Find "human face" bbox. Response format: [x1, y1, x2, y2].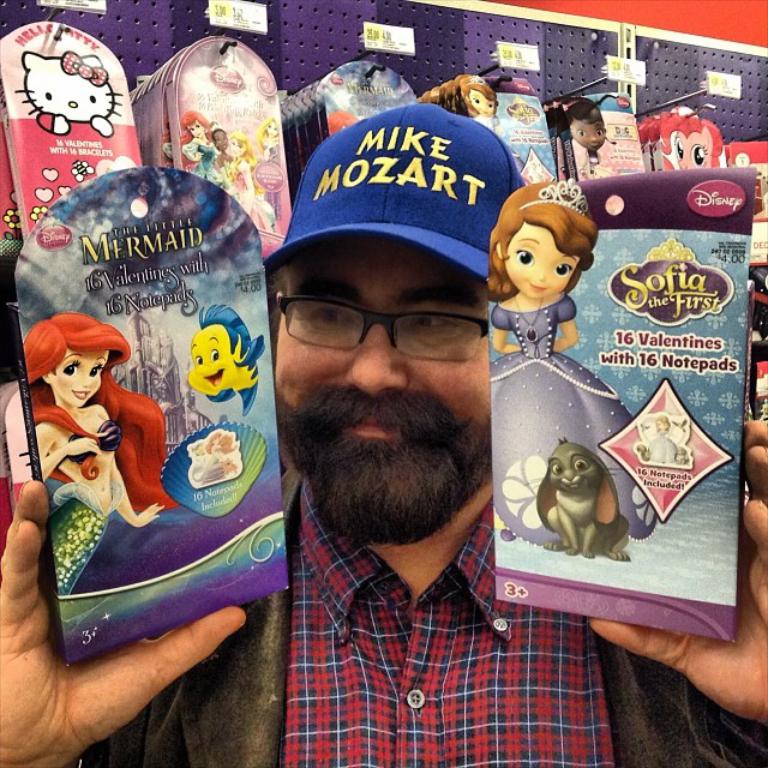
[469, 90, 494, 116].
